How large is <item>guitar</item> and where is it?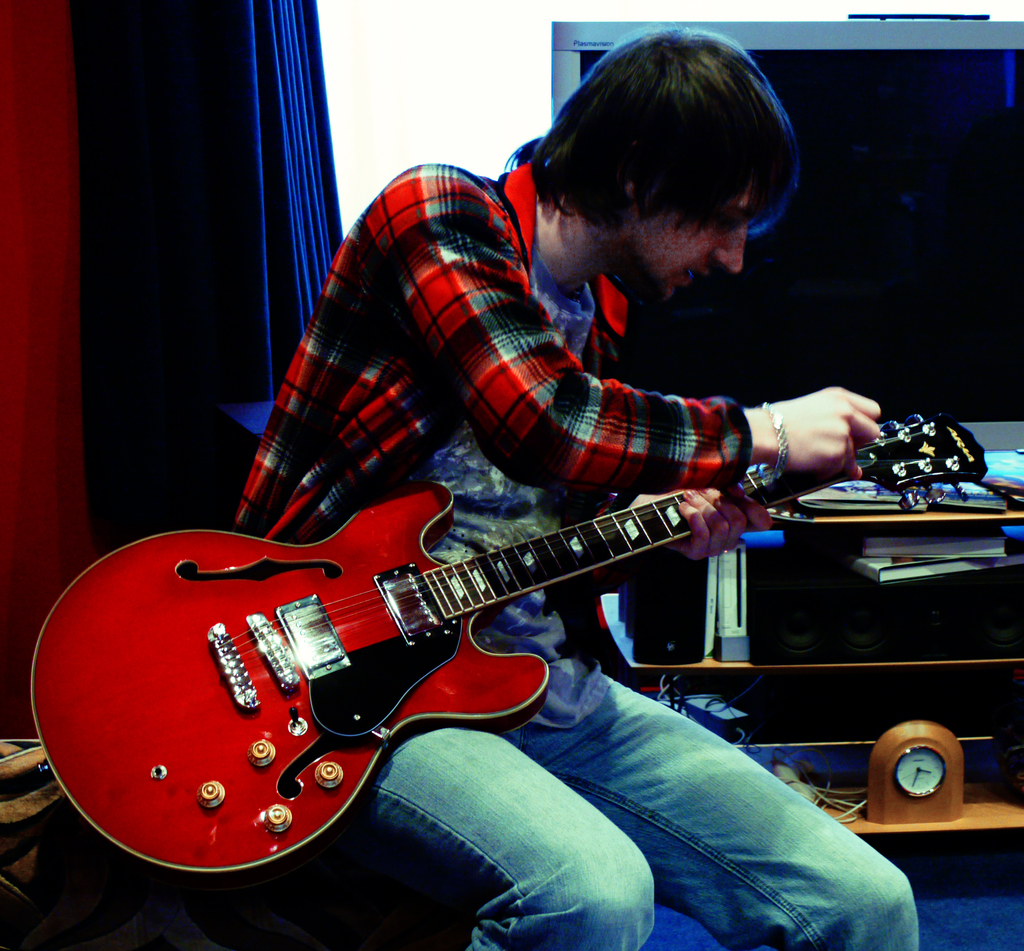
Bounding box: 20:407:1011:895.
